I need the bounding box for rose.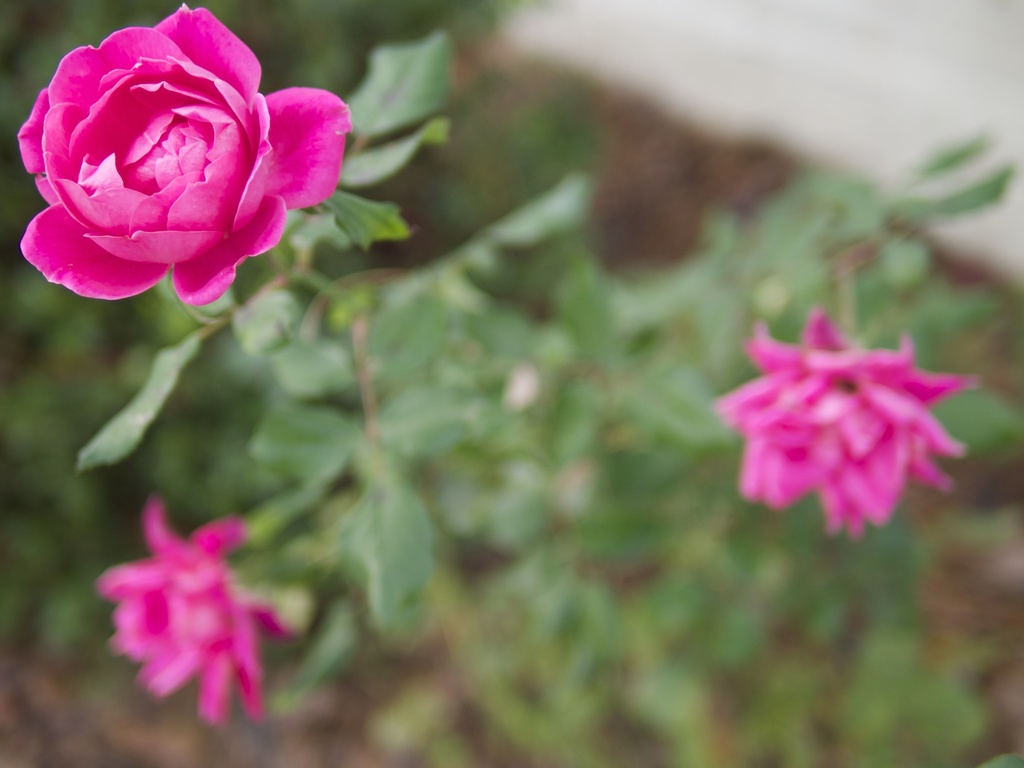
Here it is: 18/0/350/304.
